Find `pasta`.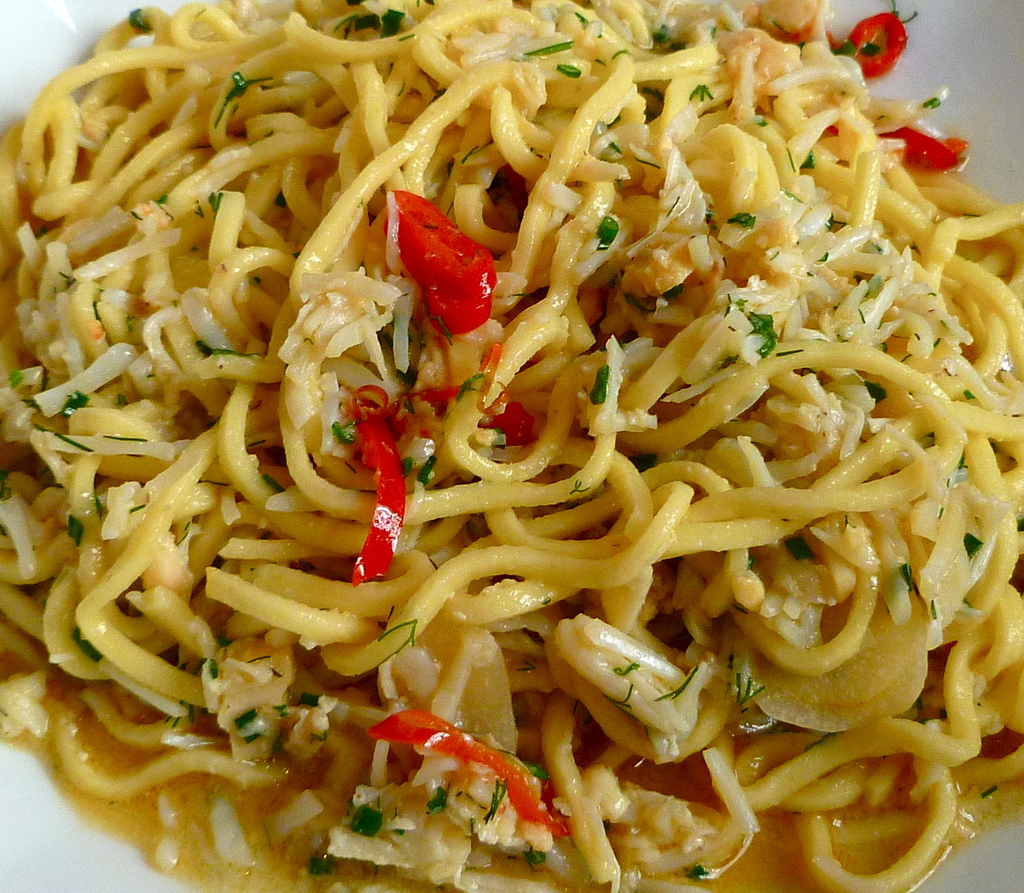
box(0, 0, 1023, 892).
